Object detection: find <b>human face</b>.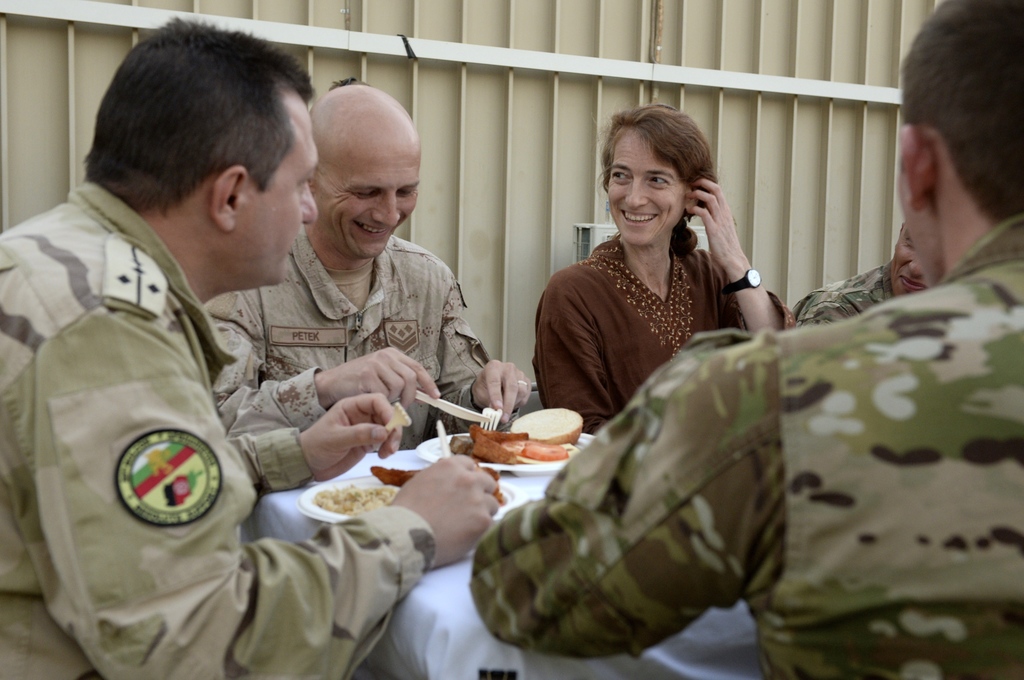
bbox=(312, 149, 424, 266).
